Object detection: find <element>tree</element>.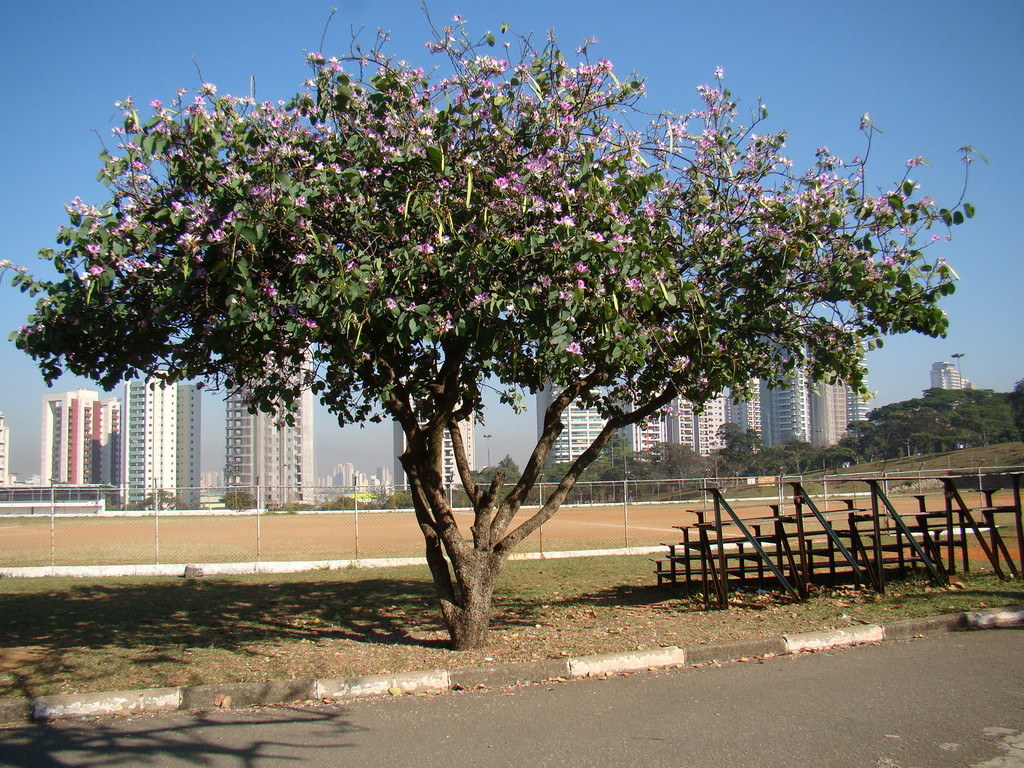
[717,415,777,490].
